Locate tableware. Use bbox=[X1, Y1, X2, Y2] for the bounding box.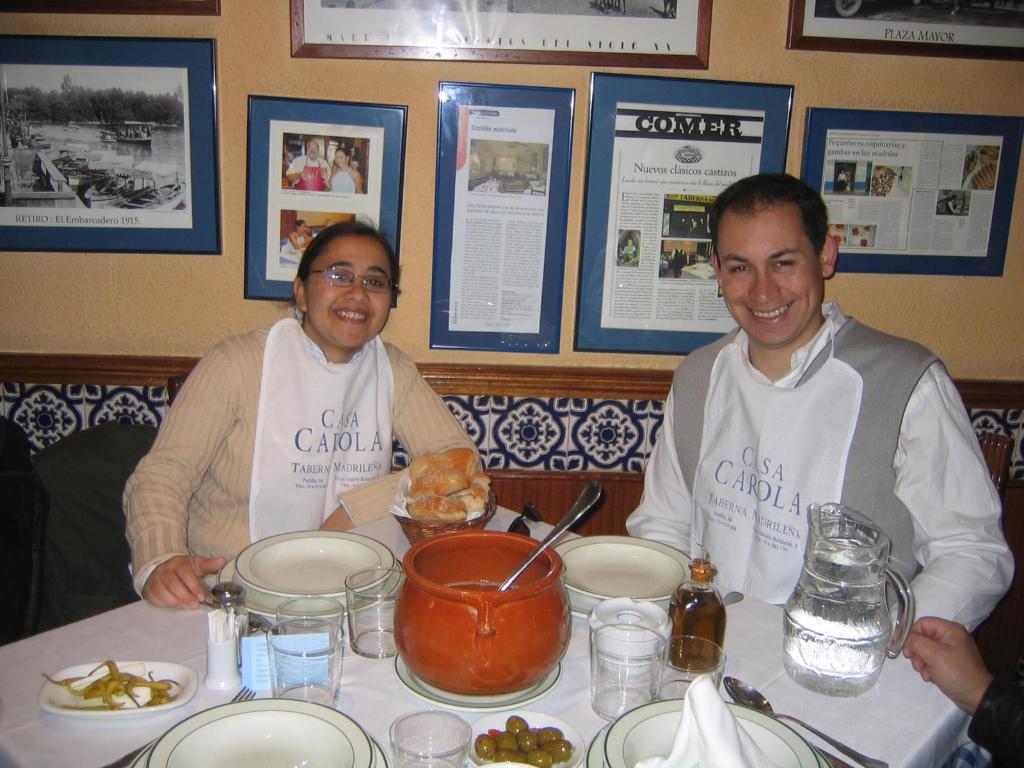
bbox=[140, 695, 391, 767].
